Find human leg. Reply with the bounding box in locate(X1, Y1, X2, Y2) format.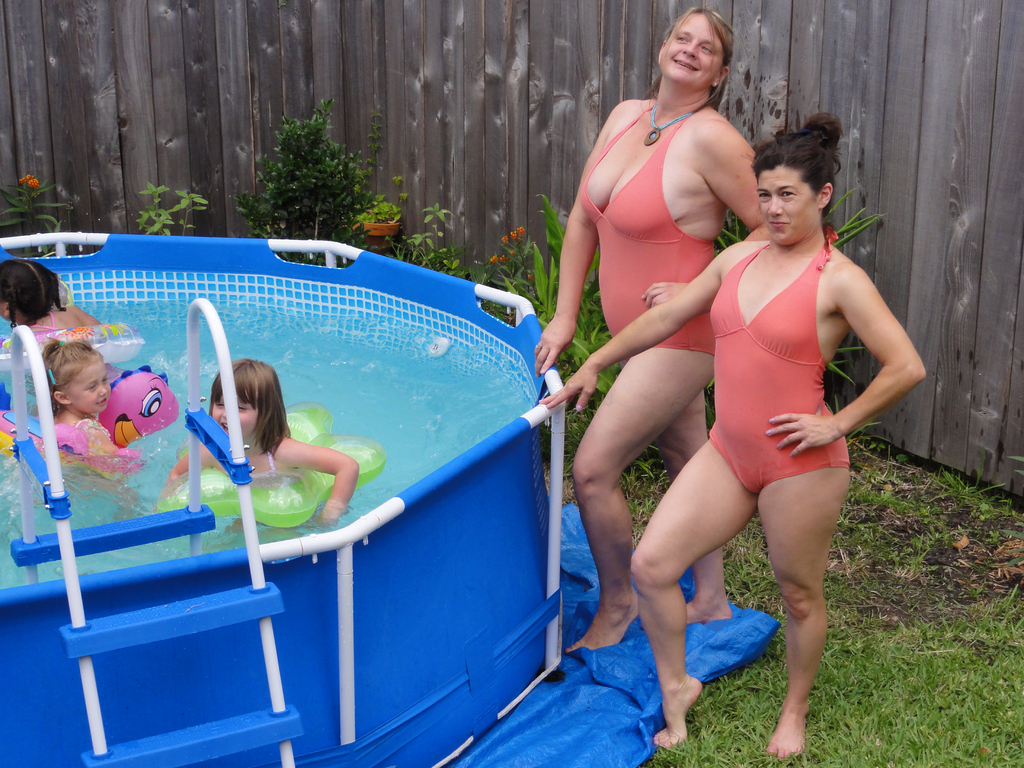
locate(758, 446, 852, 755).
